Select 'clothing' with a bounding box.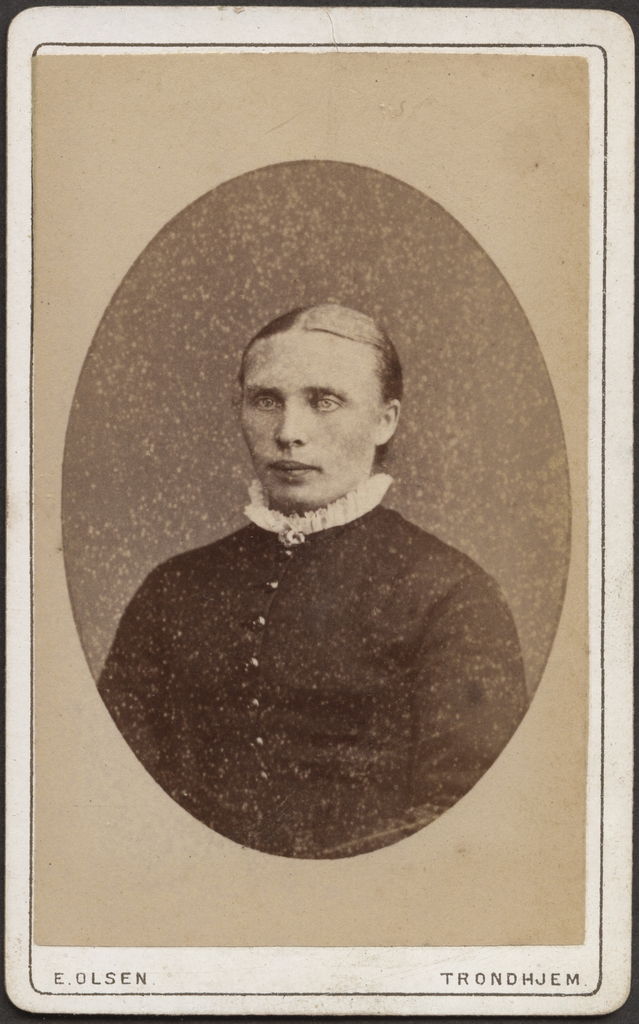
bbox=[99, 463, 526, 868].
